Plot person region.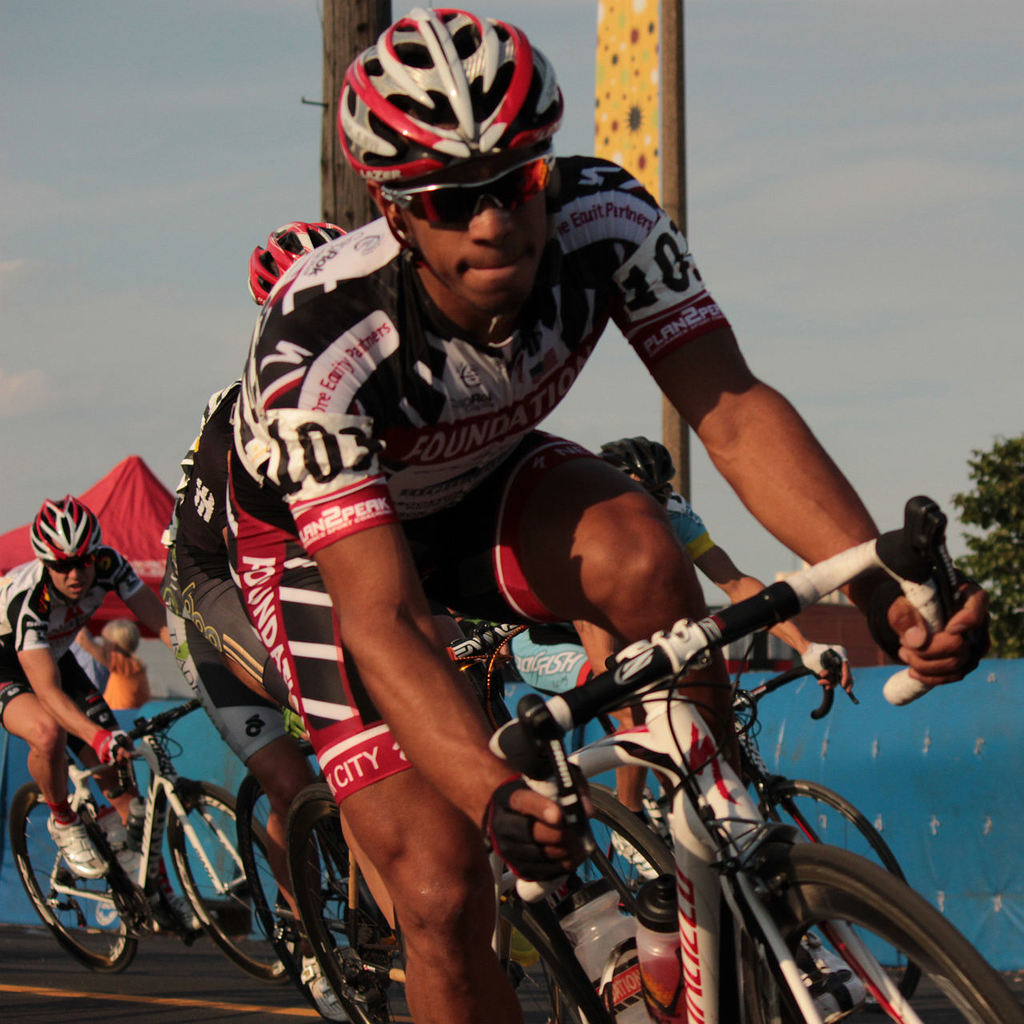
Plotted at <bbox>154, 222, 420, 1023</bbox>.
